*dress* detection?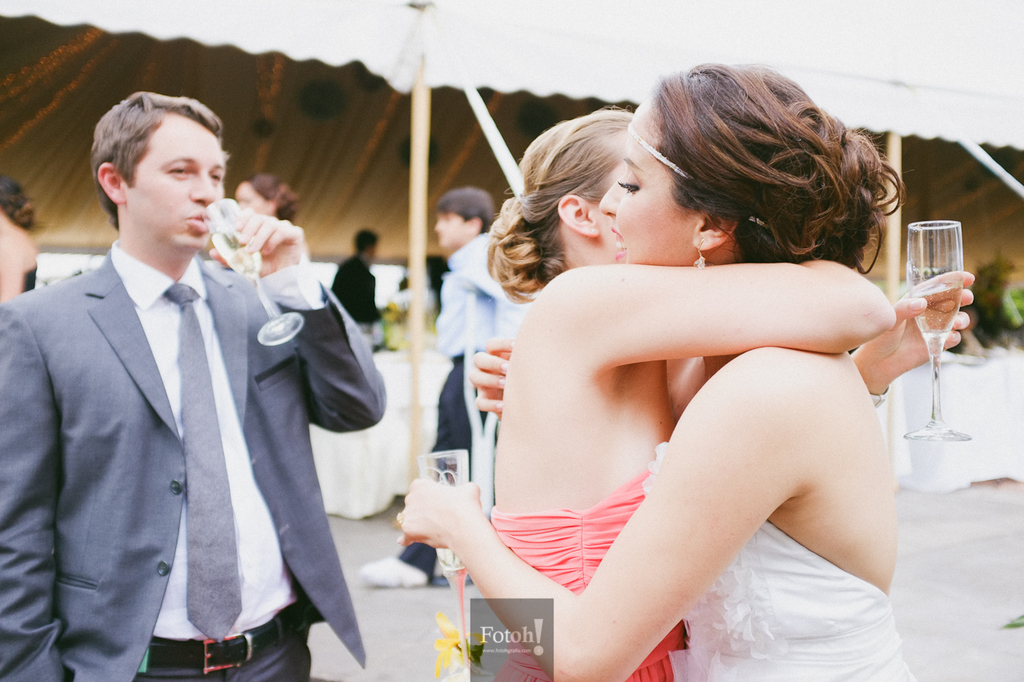
locate(641, 445, 915, 681)
